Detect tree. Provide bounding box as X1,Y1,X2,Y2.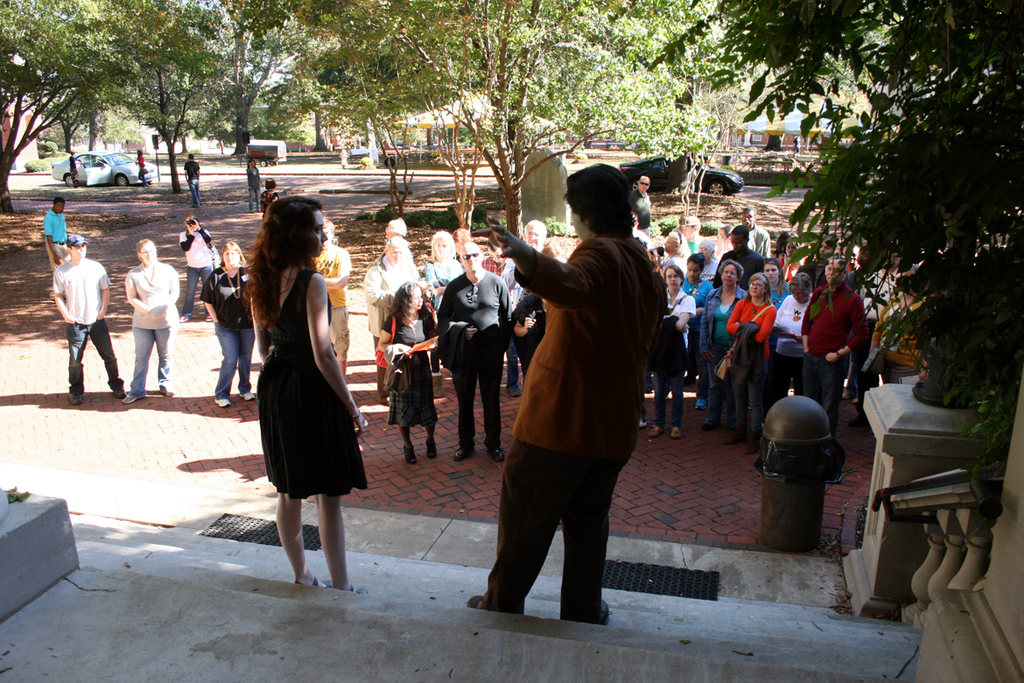
302,36,723,233.
